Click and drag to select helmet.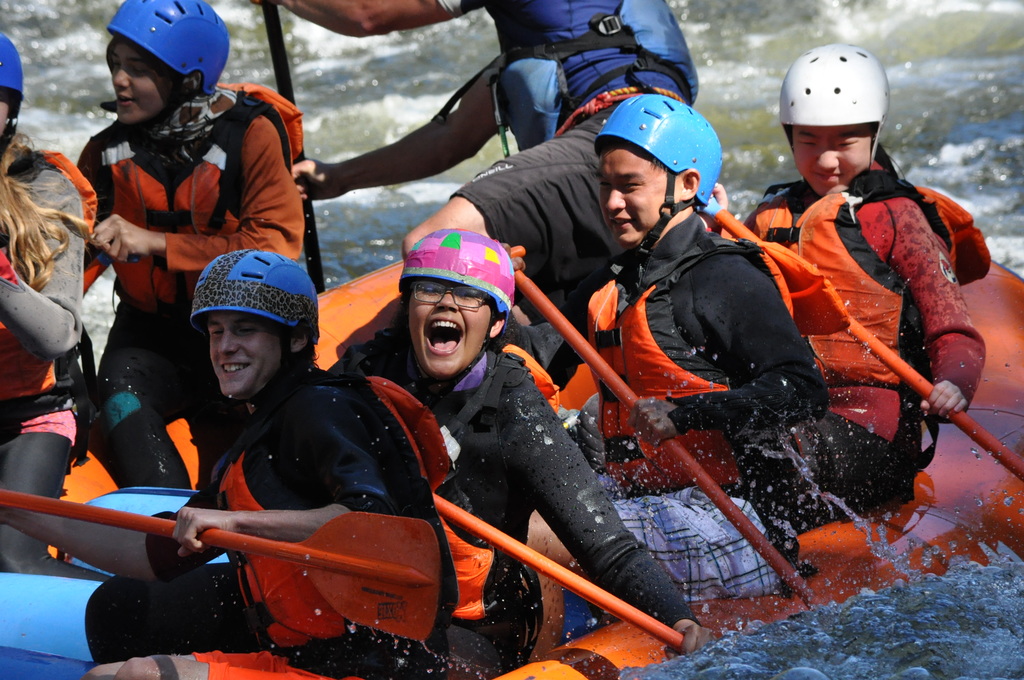
Selection: rect(390, 229, 515, 385).
